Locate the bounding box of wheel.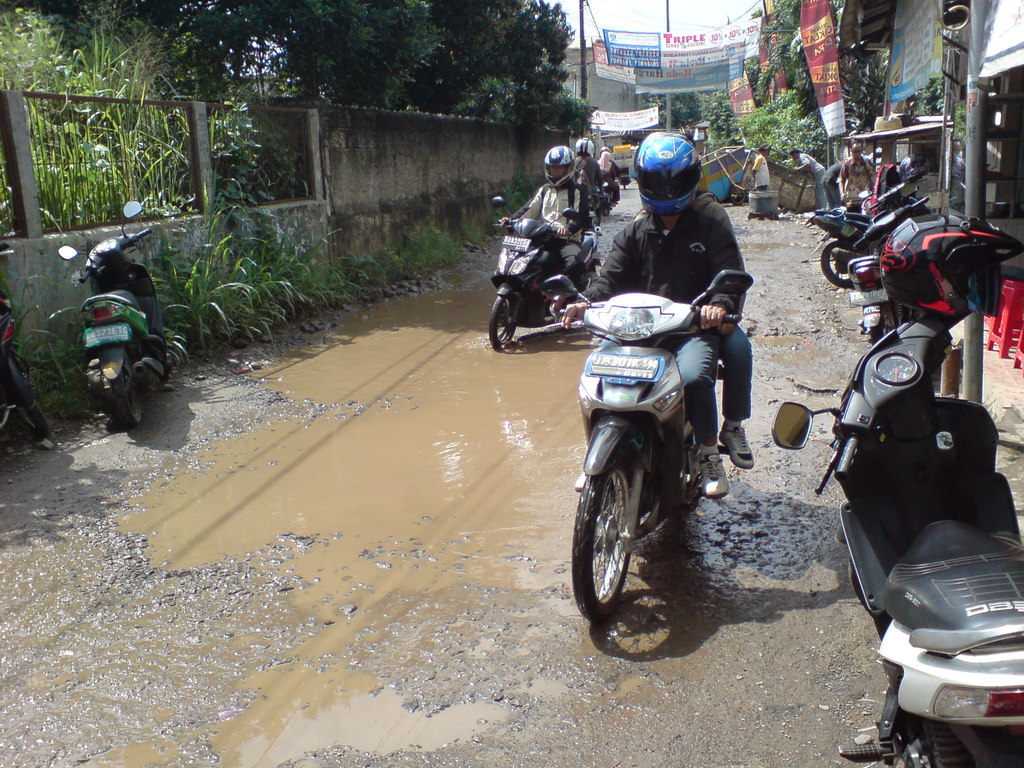
Bounding box: box=[587, 446, 664, 633].
